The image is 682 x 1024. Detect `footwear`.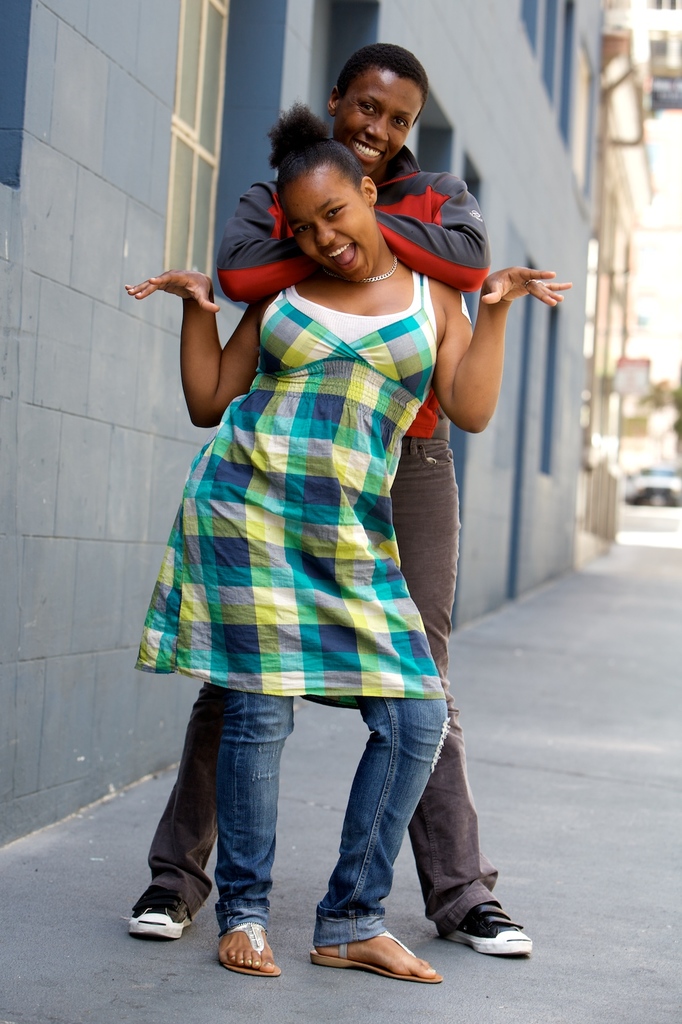
Detection: 216:917:282:980.
